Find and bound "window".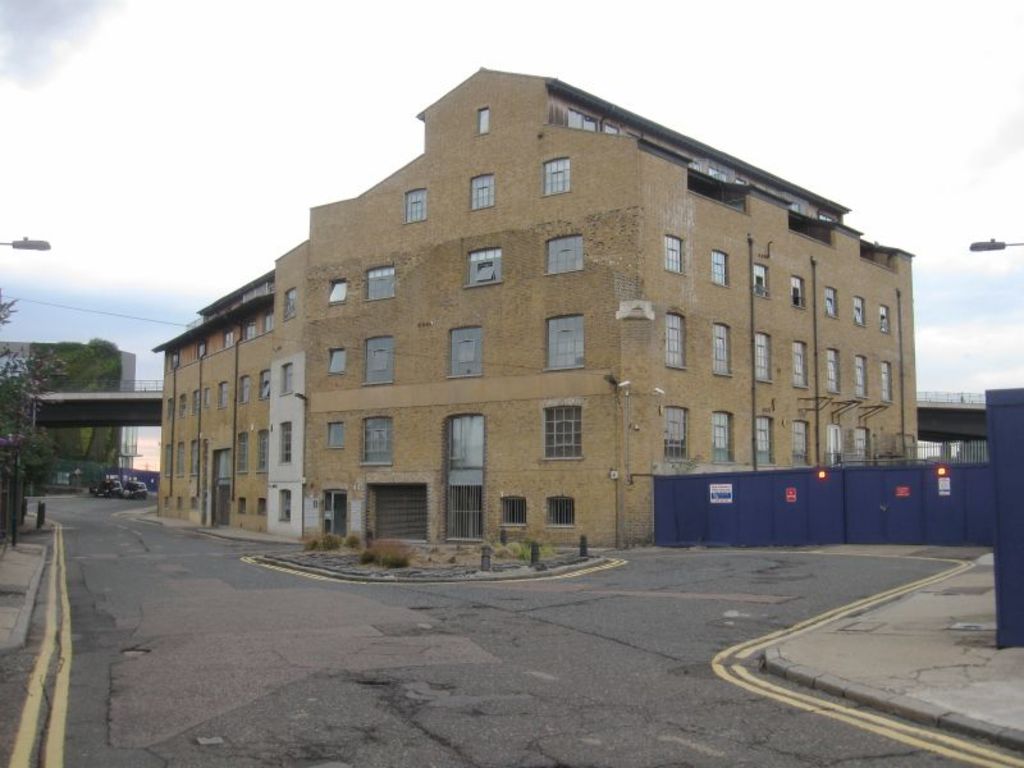
Bound: bbox(499, 494, 524, 525).
